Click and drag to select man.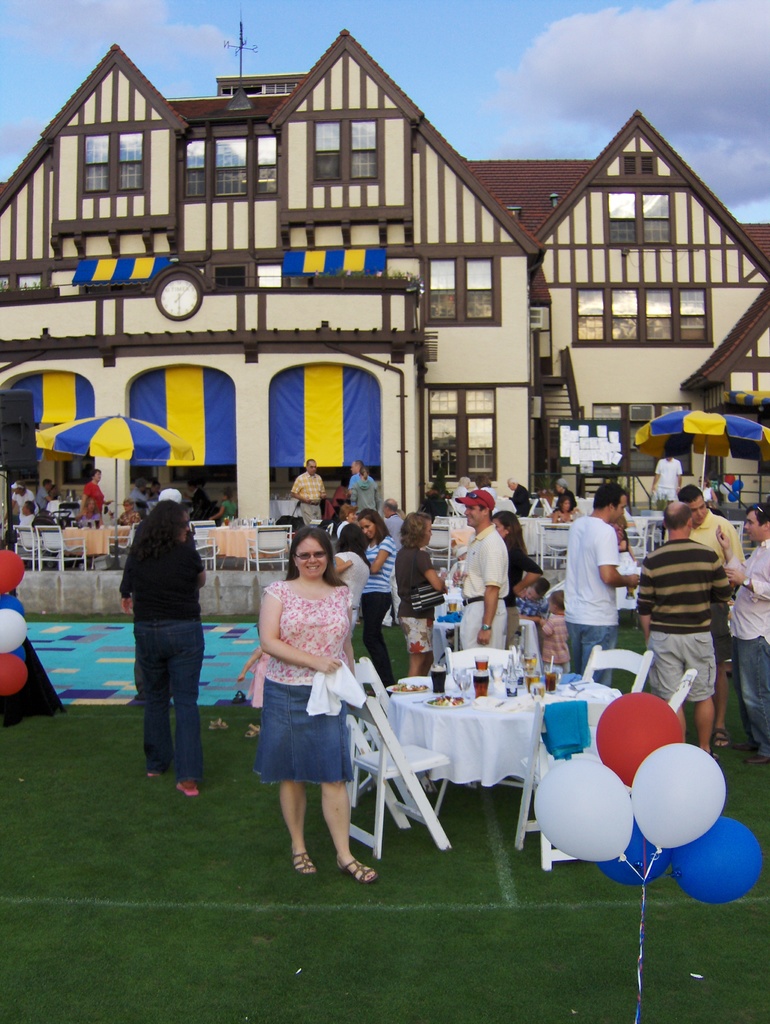
Selection: bbox=[722, 509, 769, 764].
